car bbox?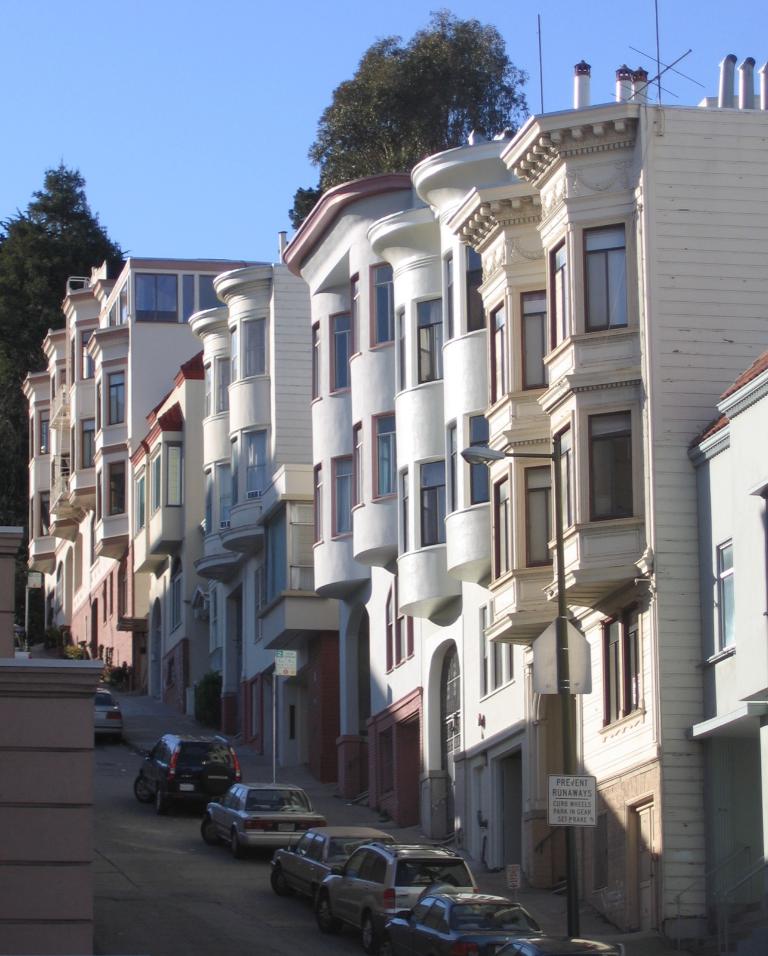
(left=316, top=837, right=472, bottom=948)
